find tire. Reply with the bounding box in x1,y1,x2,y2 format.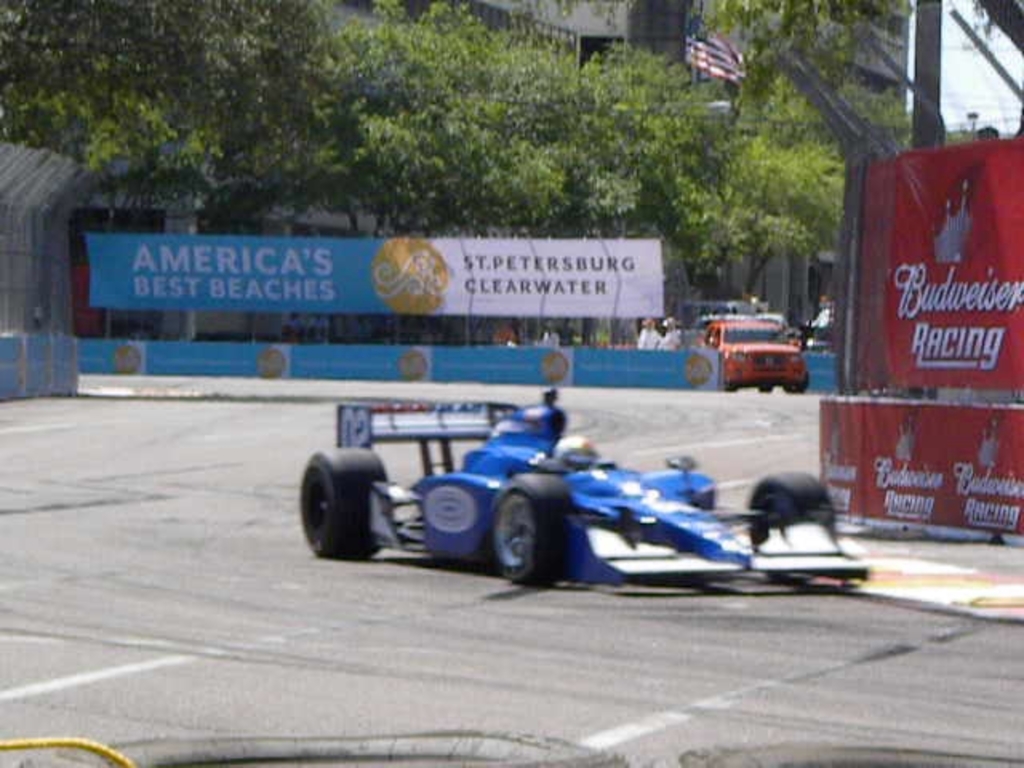
781,368,810,395.
